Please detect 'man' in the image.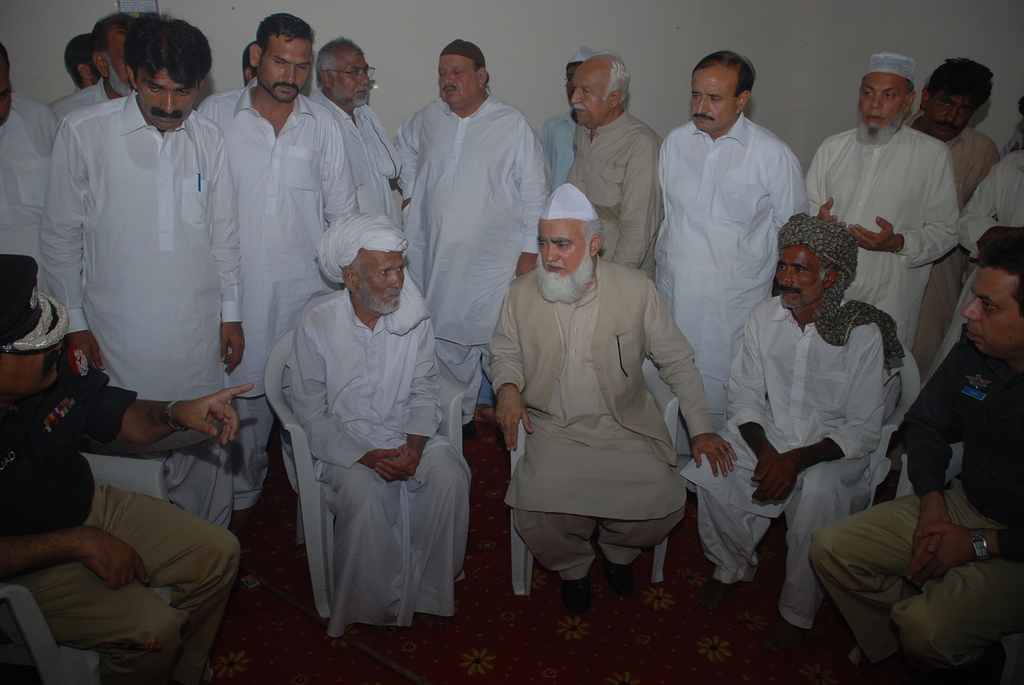
rect(805, 58, 956, 355).
